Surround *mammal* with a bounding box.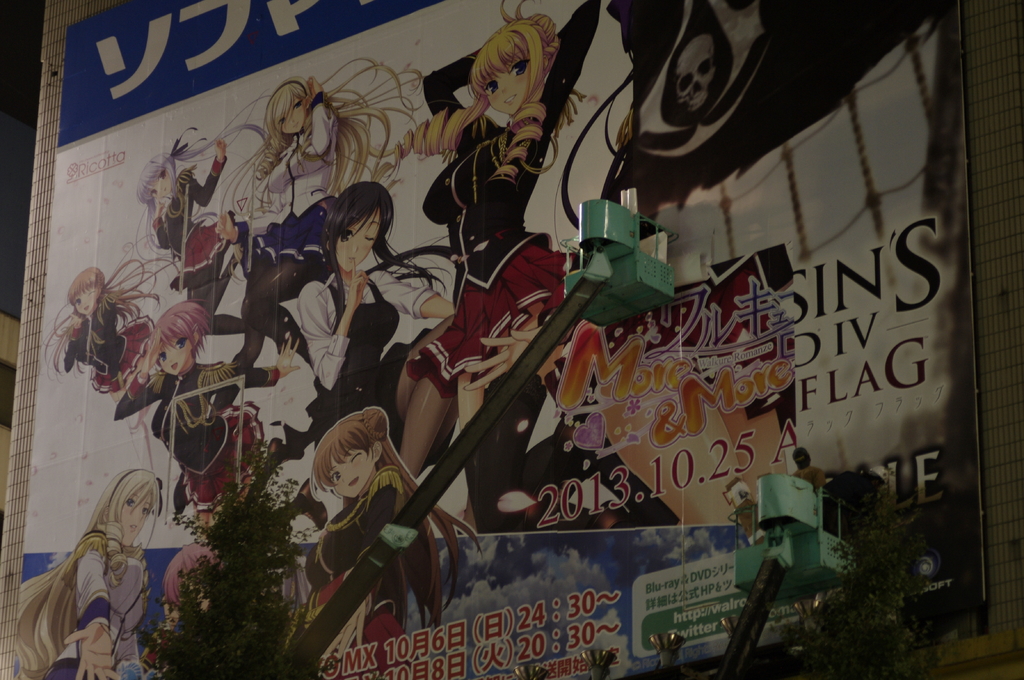
130/122/259/333.
